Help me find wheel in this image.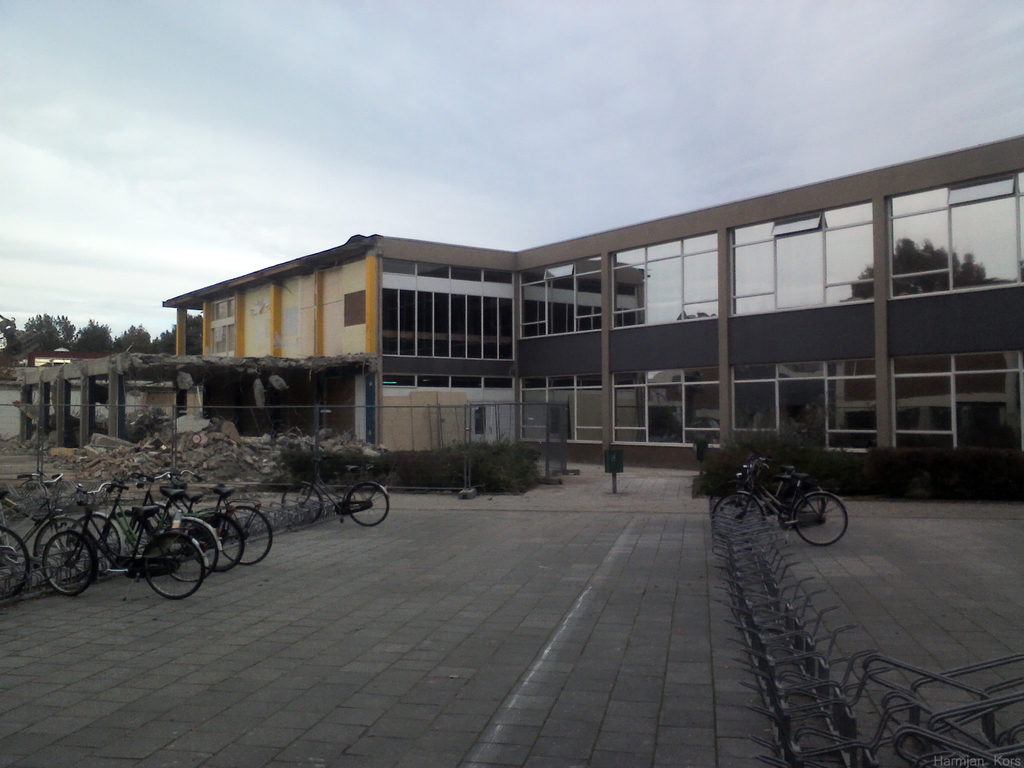
Found it: (344, 483, 390, 529).
